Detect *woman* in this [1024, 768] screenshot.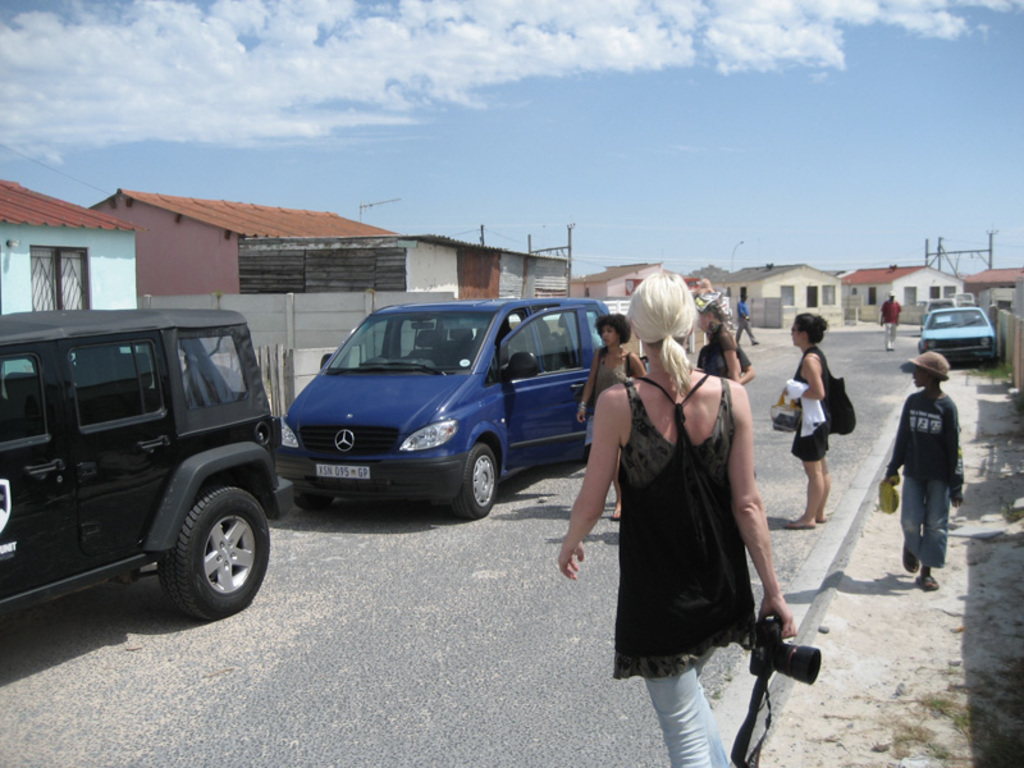
Detection: [572, 311, 646, 531].
